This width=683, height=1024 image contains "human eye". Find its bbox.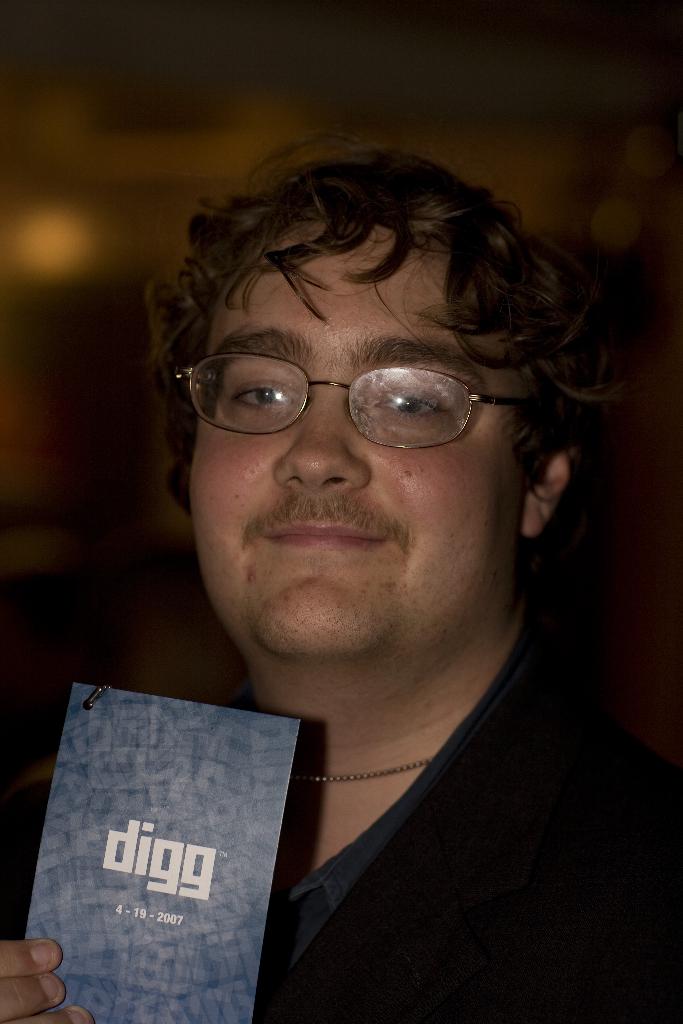
[left=218, top=352, right=311, bottom=421].
